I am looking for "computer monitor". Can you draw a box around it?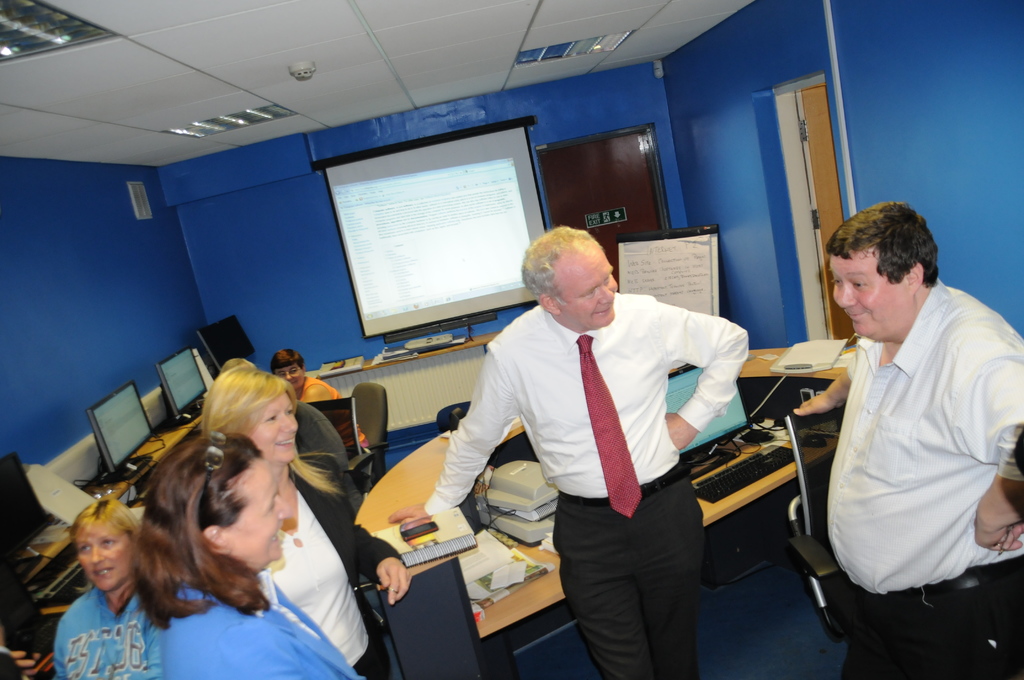
Sure, the bounding box is 660:360:753:463.
